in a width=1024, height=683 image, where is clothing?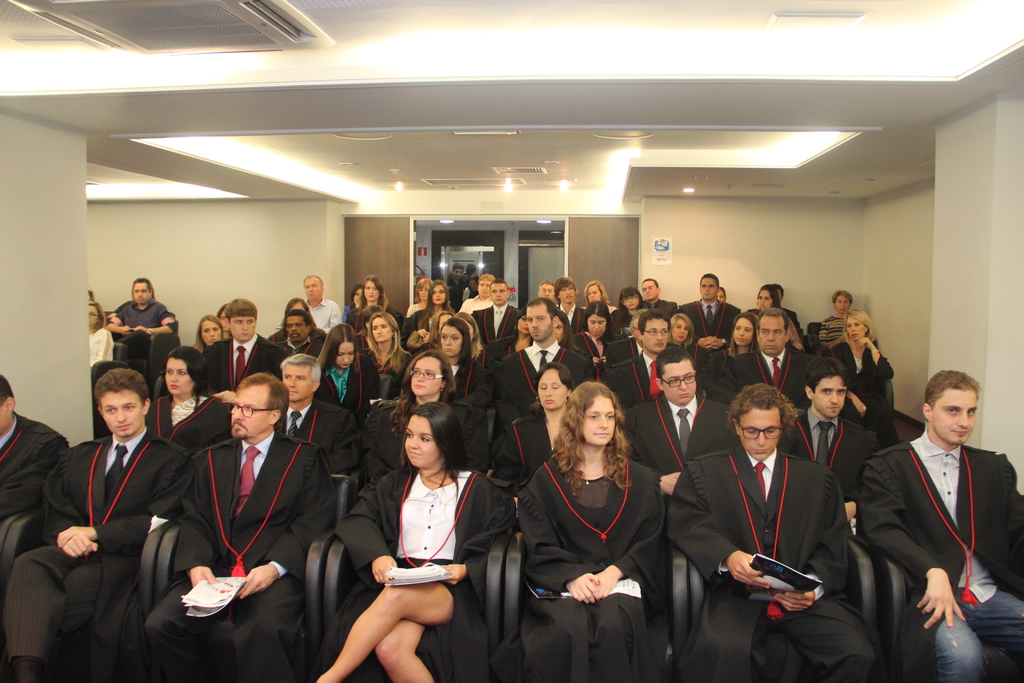
[264,397,362,497].
